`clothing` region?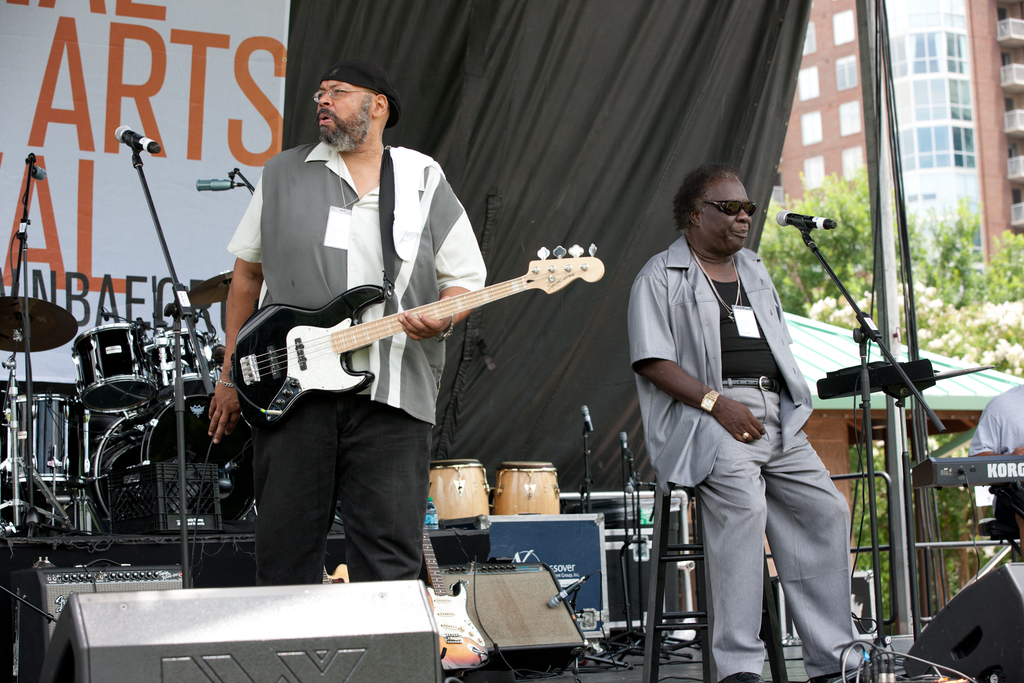
(970, 383, 1023, 458)
